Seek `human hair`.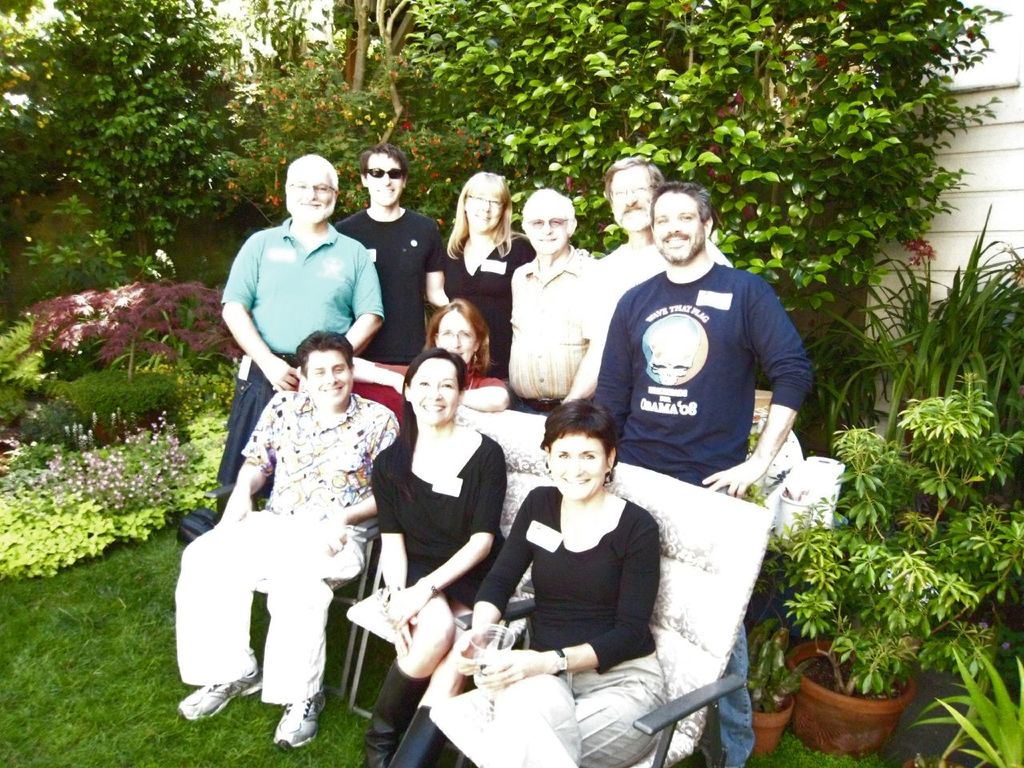
box(422, 298, 498, 380).
